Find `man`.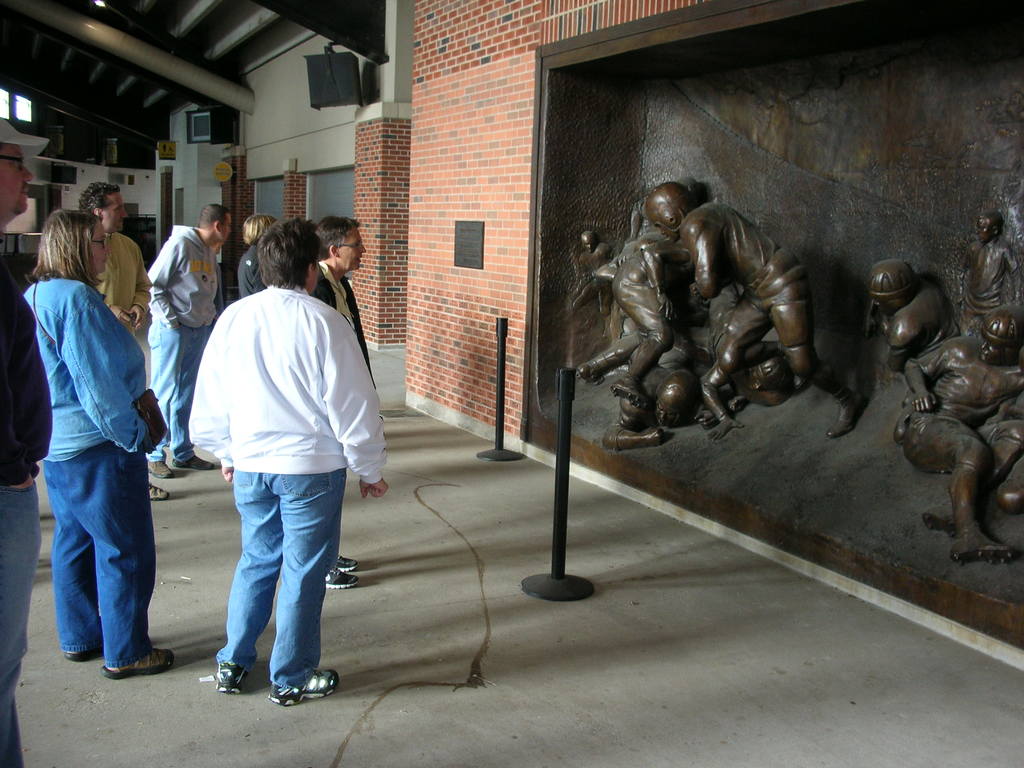
<region>318, 220, 361, 586</region>.
